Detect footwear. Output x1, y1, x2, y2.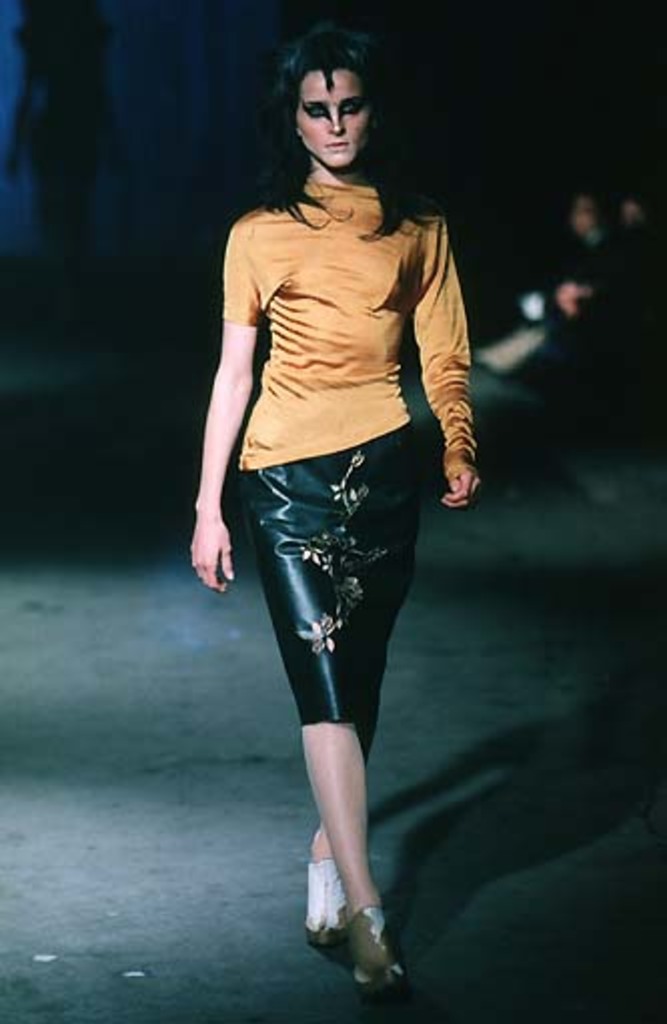
316, 886, 411, 1004.
